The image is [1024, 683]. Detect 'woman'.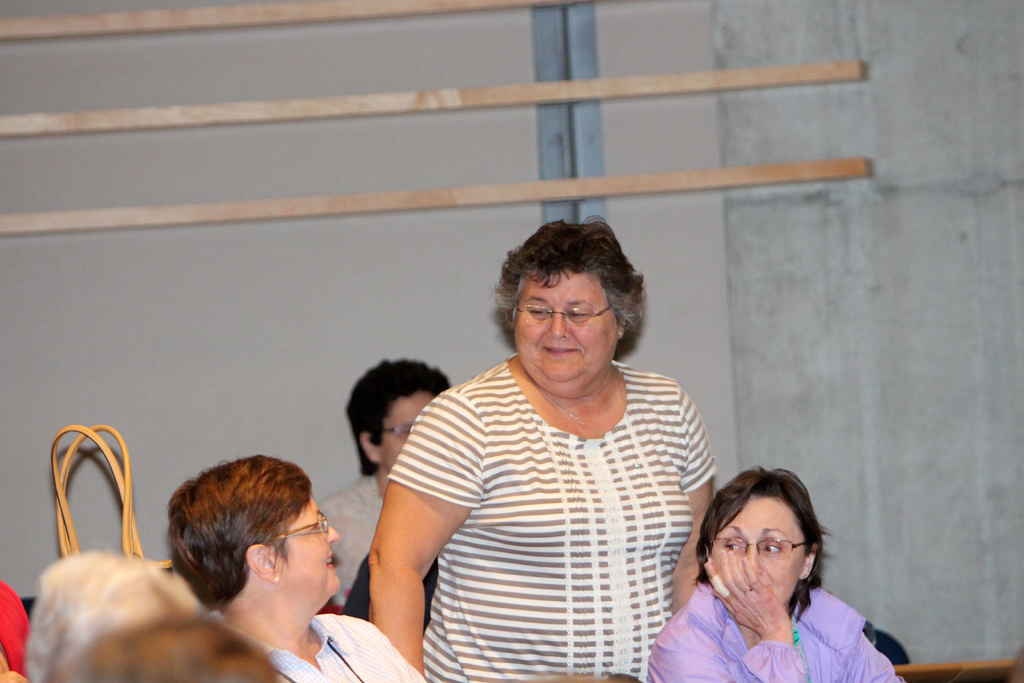
Detection: box=[302, 261, 719, 682].
